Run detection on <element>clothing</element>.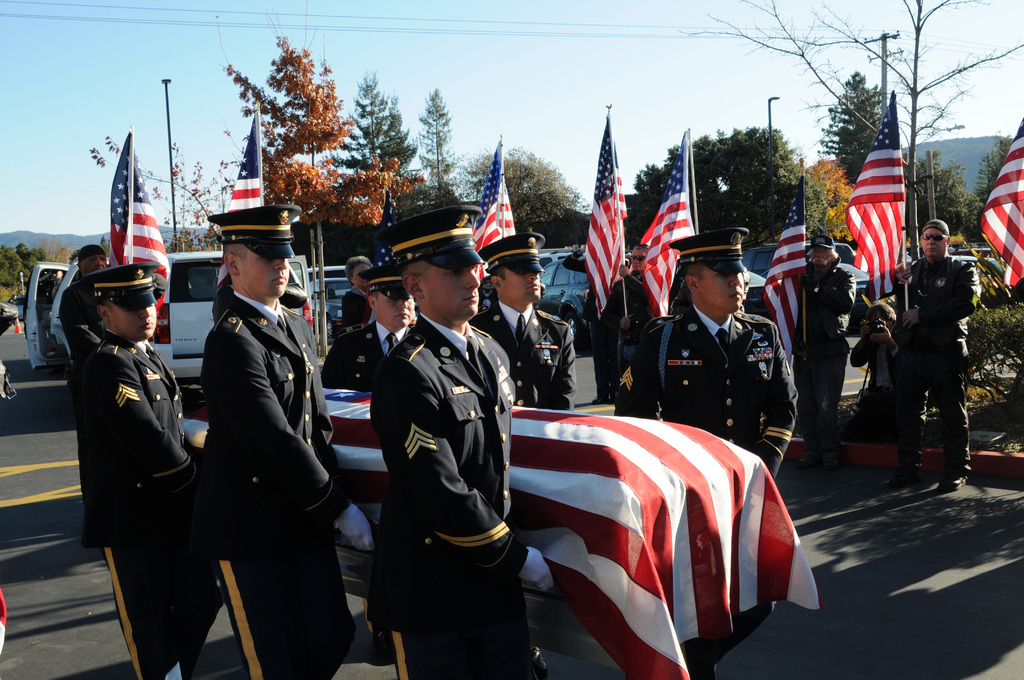
Result: locate(563, 248, 612, 398).
